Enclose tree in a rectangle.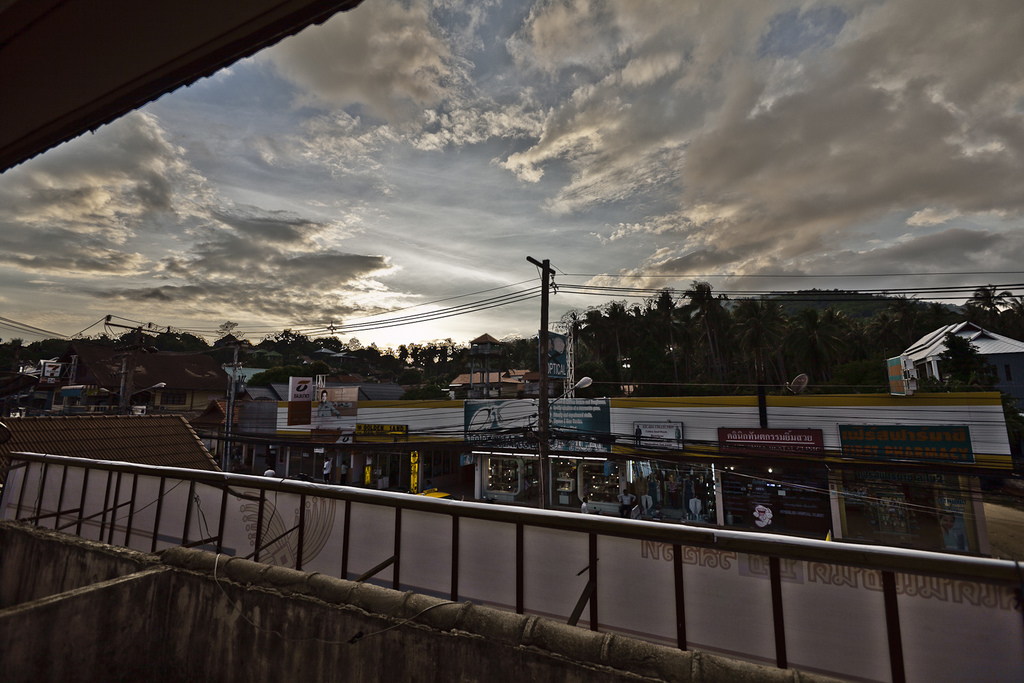
rect(218, 321, 241, 336).
